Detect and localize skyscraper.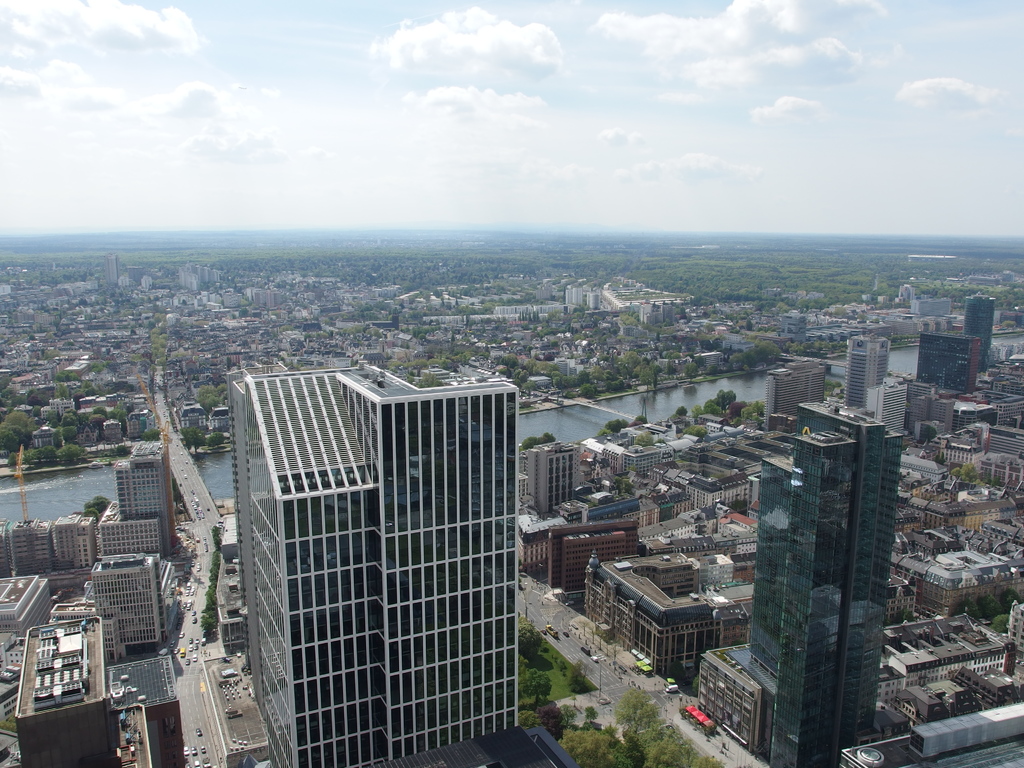
Localized at region(231, 362, 522, 767).
